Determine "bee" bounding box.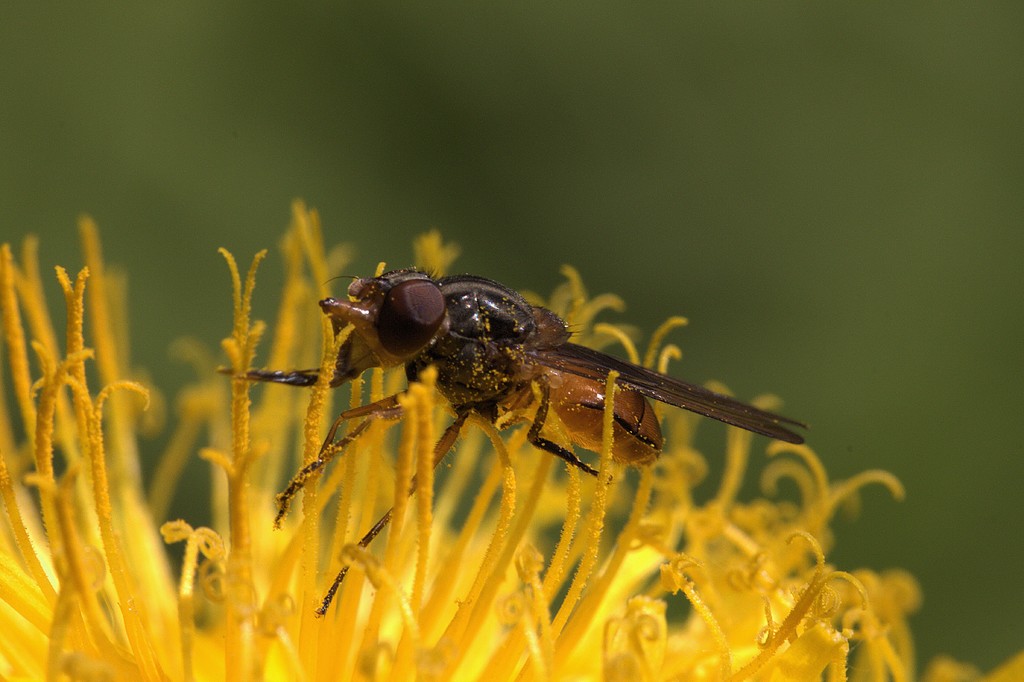
Determined: [207,261,818,630].
